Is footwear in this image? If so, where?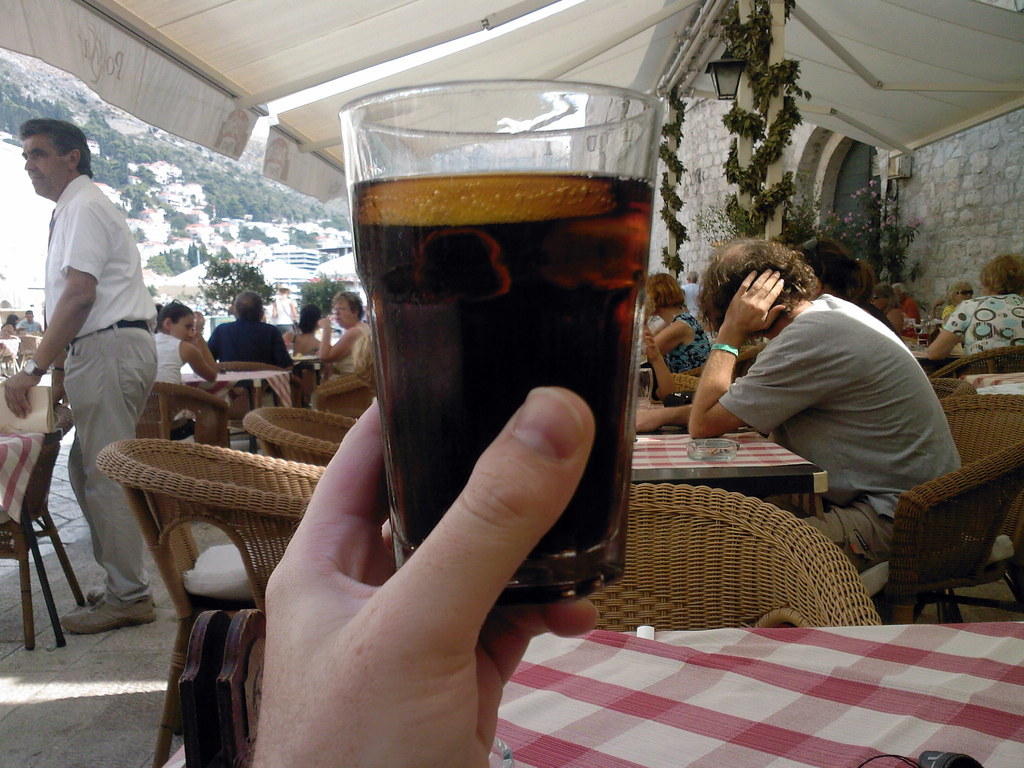
Yes, at select_region(60, 588, 160, 636).
